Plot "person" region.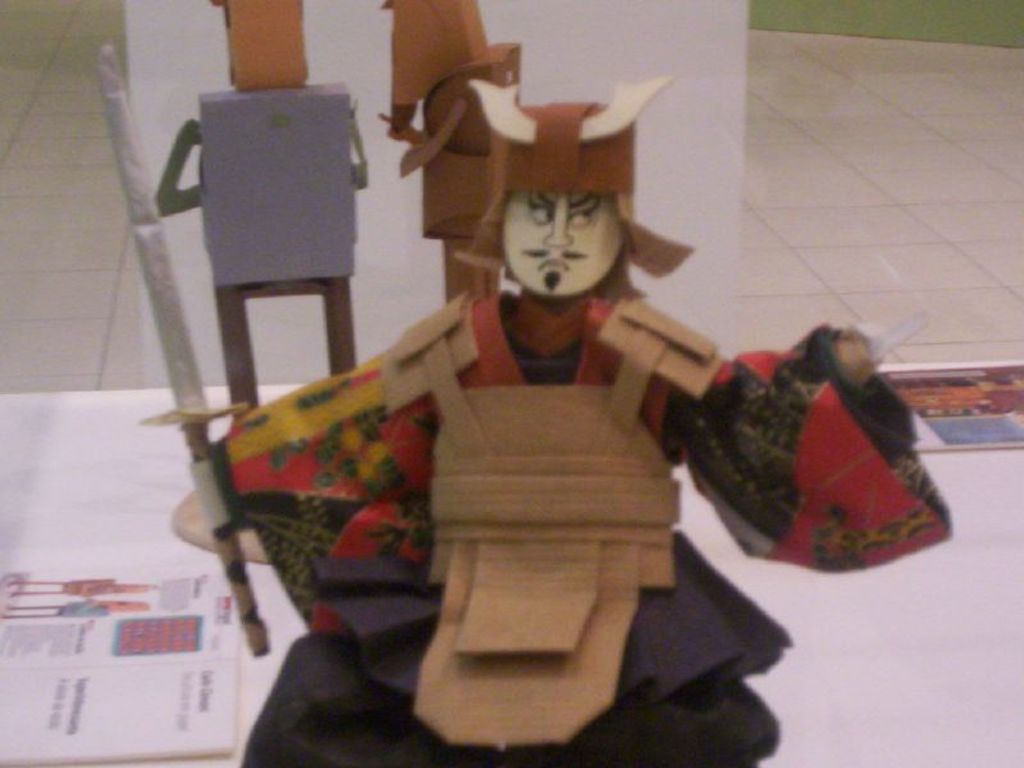
Plotted at rect(151, 91, 913, 767).
